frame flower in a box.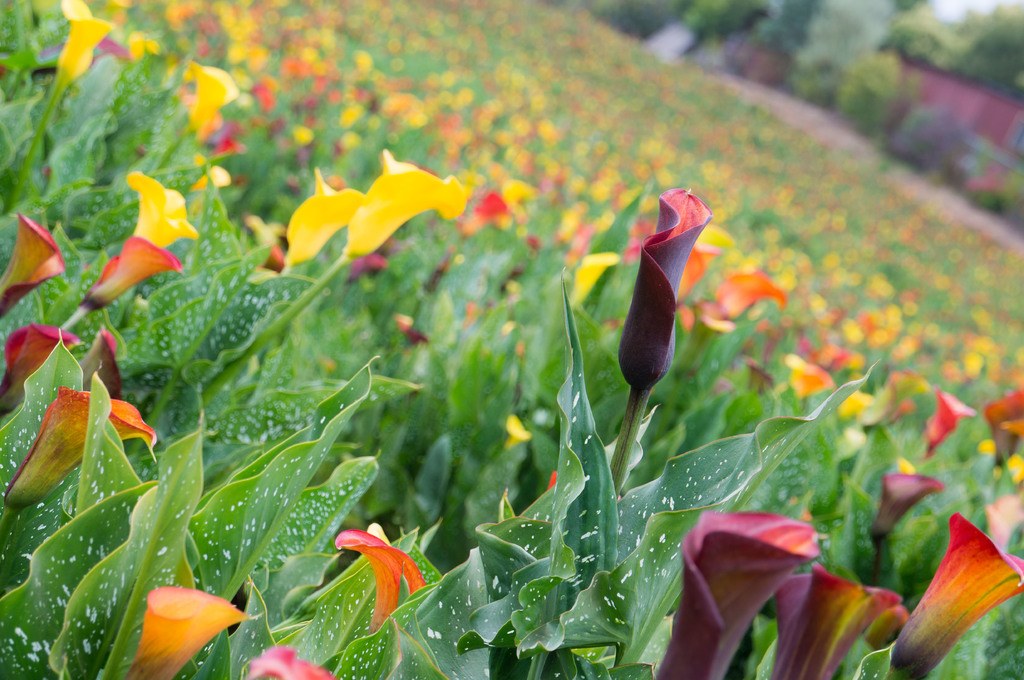
(left=189, top=162, right=234, bottom=209).
